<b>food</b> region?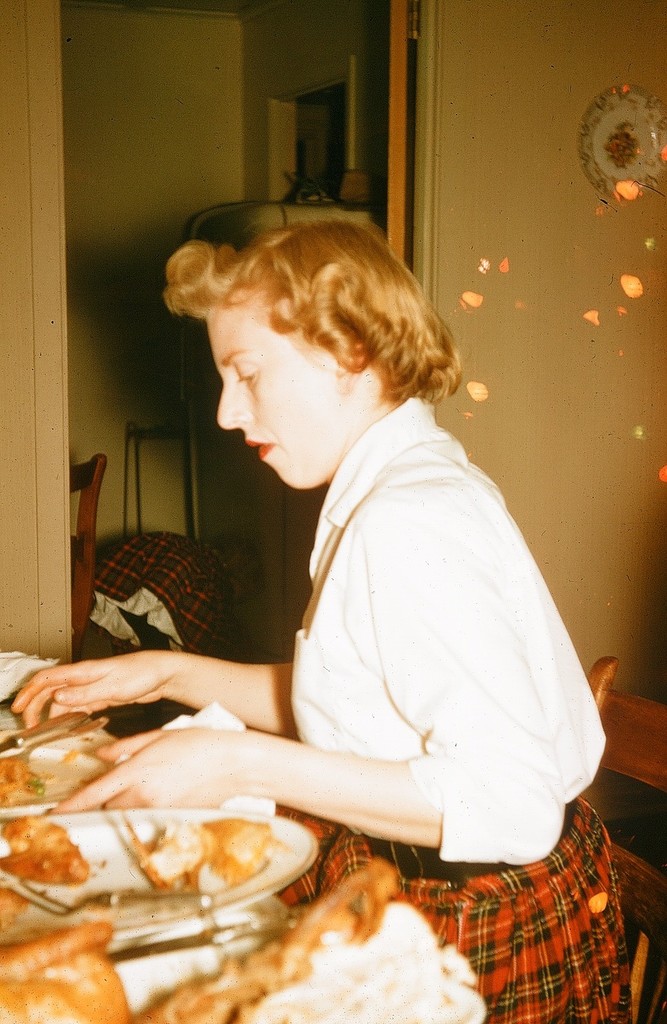
locate(133, 853, 457, 1023)
